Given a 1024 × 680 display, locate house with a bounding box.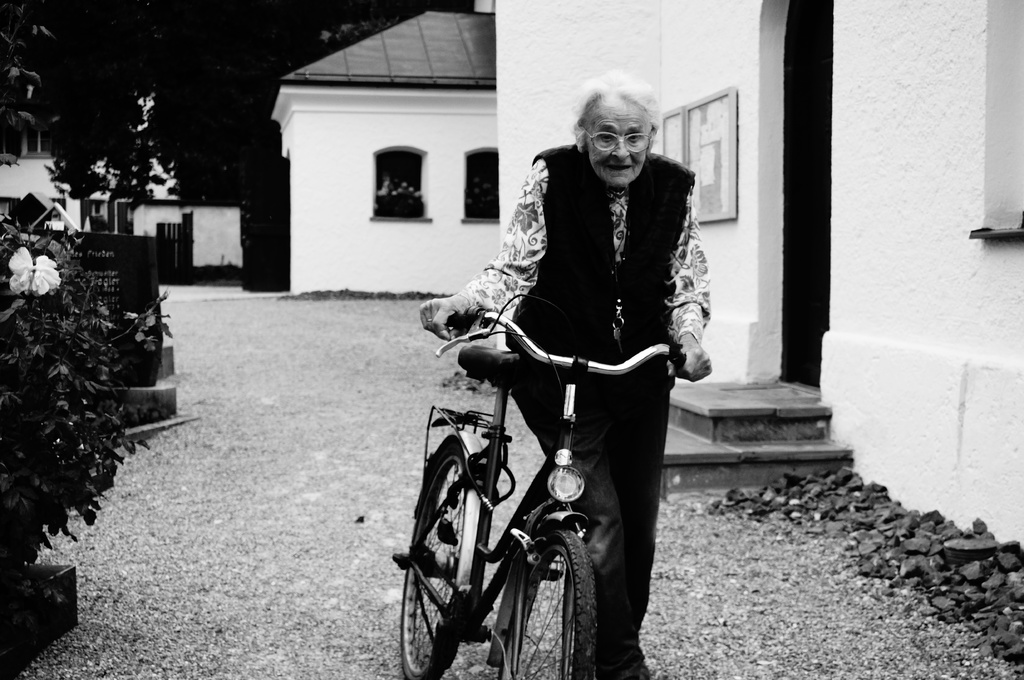
Located: bbox=[253, 26, 548, 306].
